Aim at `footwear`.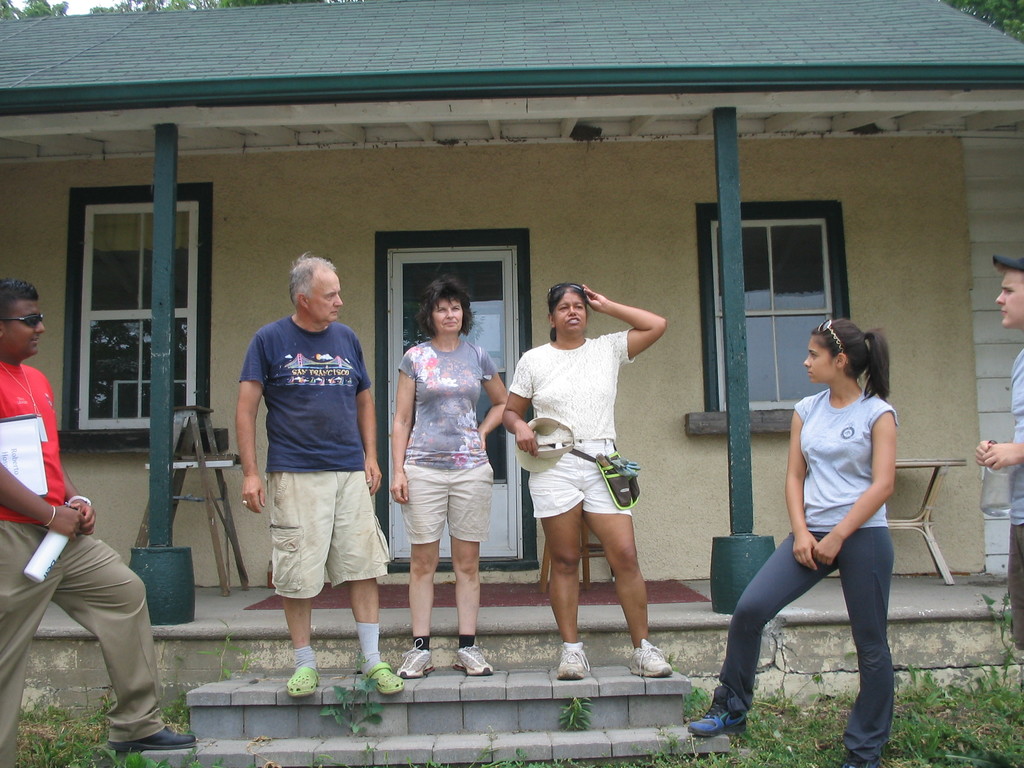
Aimed at {"left": 285, "top": 664, "right": 321, "bottom": 696}.
